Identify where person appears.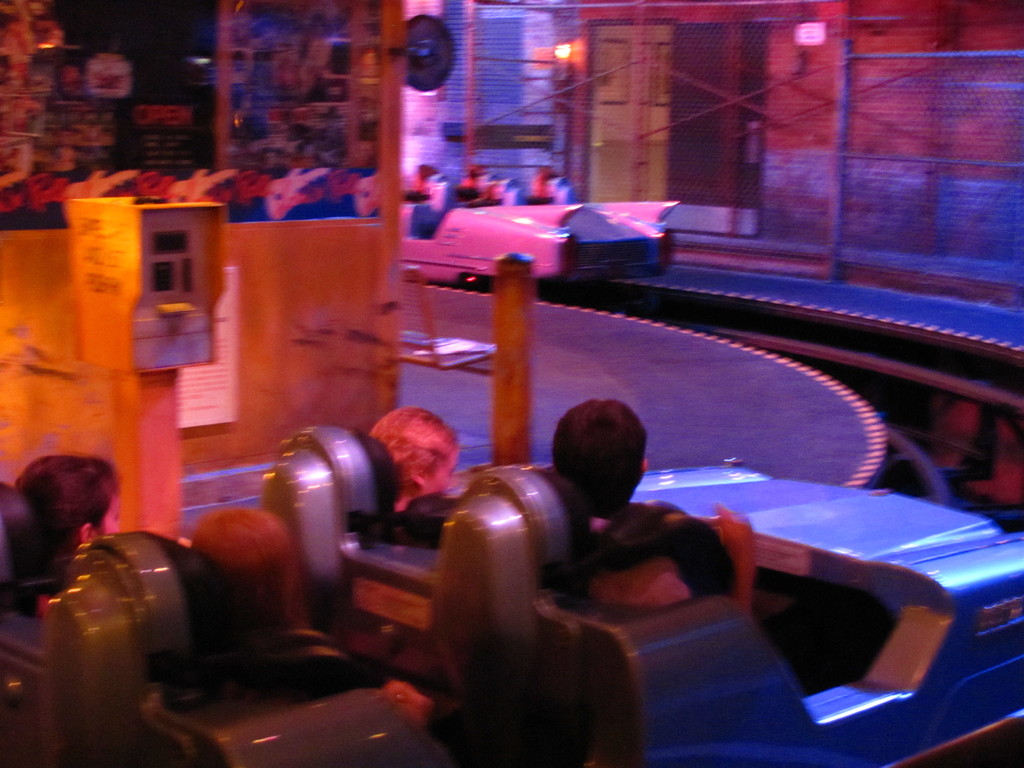
Appears at (left=530, top=169, right=556, bottom=200).
